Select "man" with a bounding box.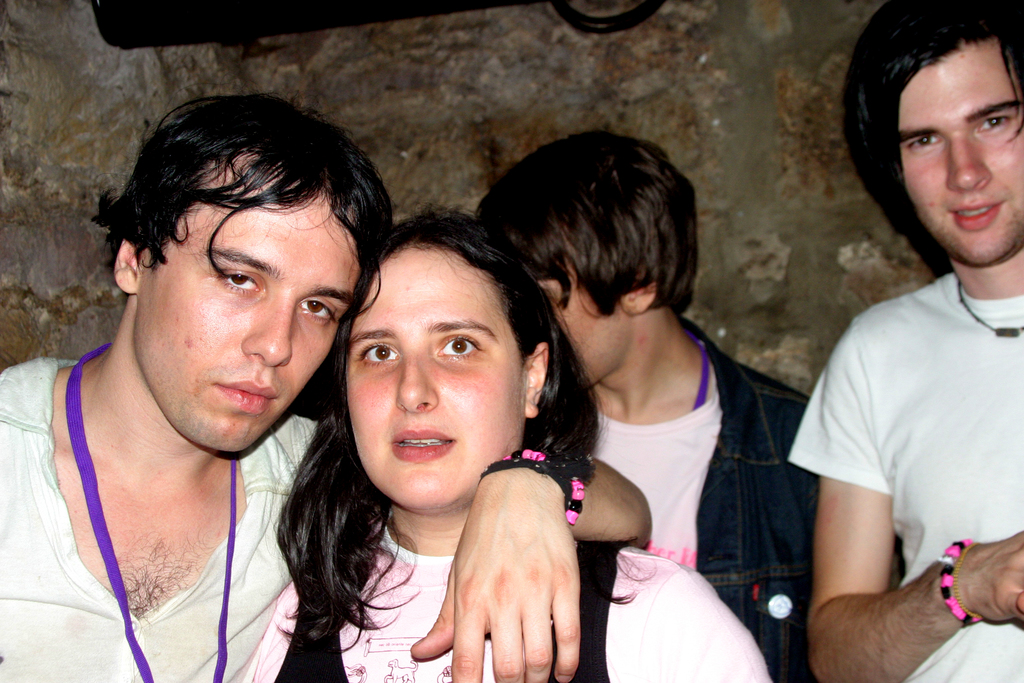
bbox=(468, 130, 908, 682).
